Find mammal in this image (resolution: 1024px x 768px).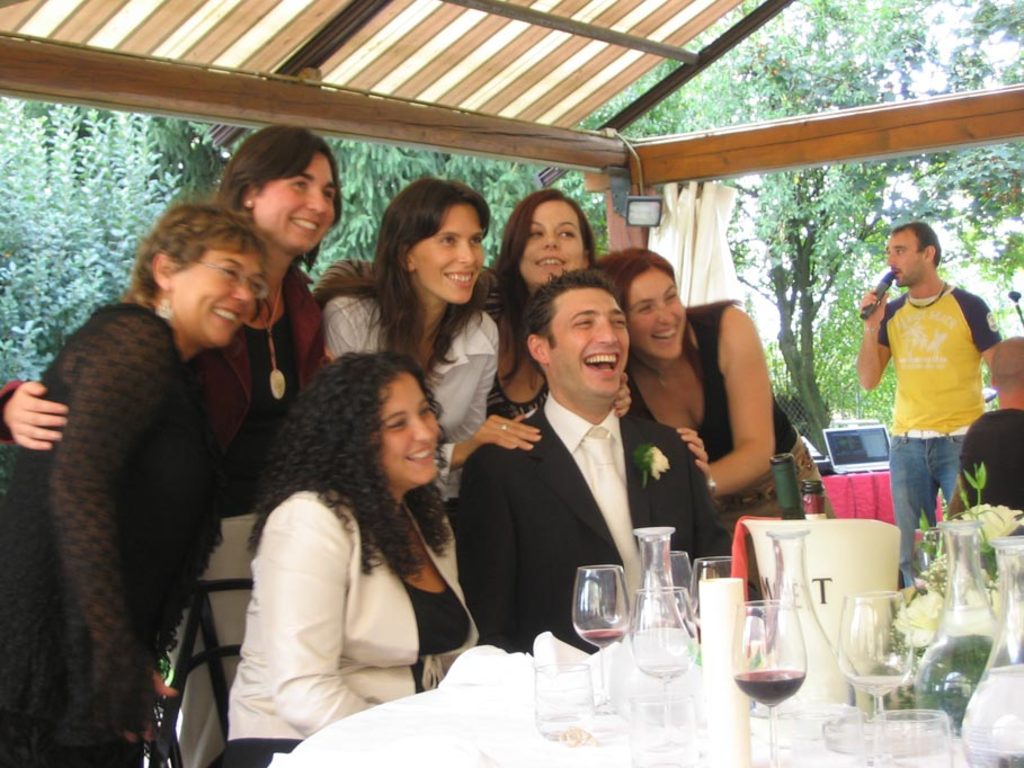
(left=0, top=122, right=332, bottom=534).
